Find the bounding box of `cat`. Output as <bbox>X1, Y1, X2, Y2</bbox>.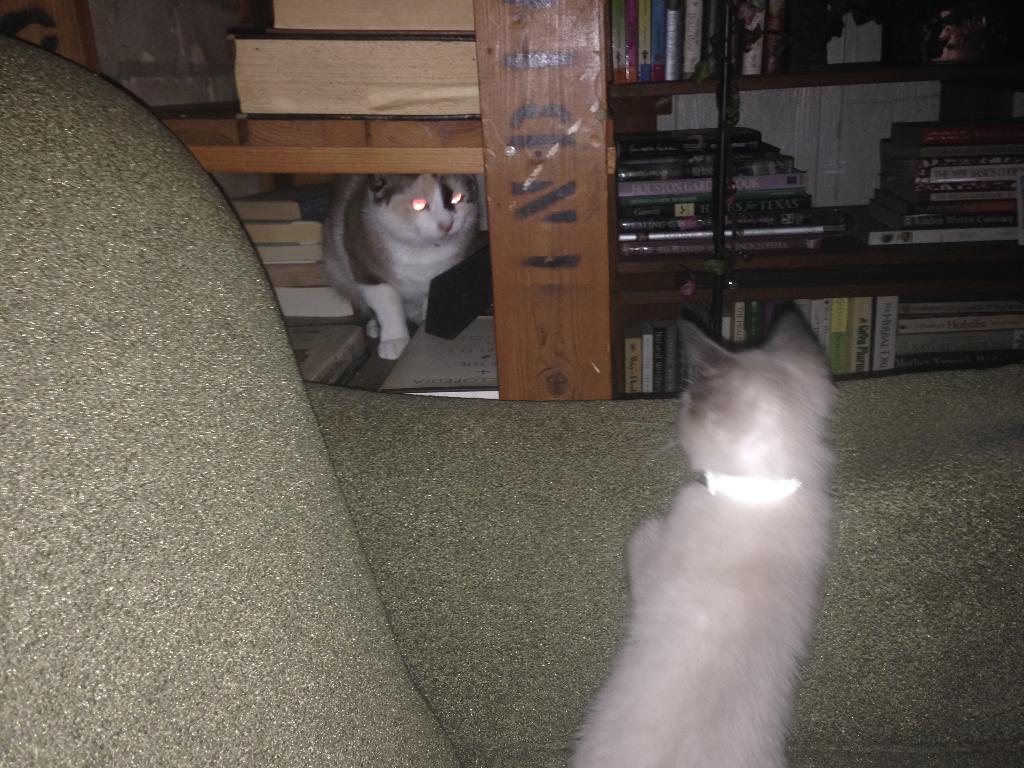
<bbox>562, 298, 851, 762</bbox>.
